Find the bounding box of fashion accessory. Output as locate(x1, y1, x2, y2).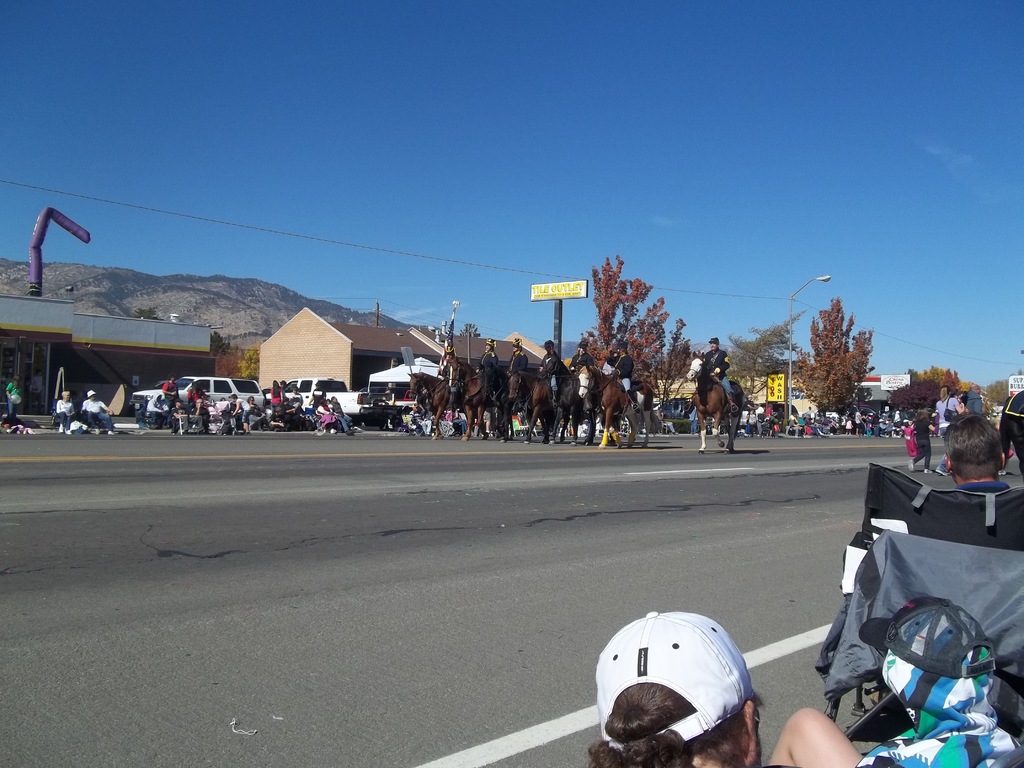
locate(577, 340, 588, 348).
